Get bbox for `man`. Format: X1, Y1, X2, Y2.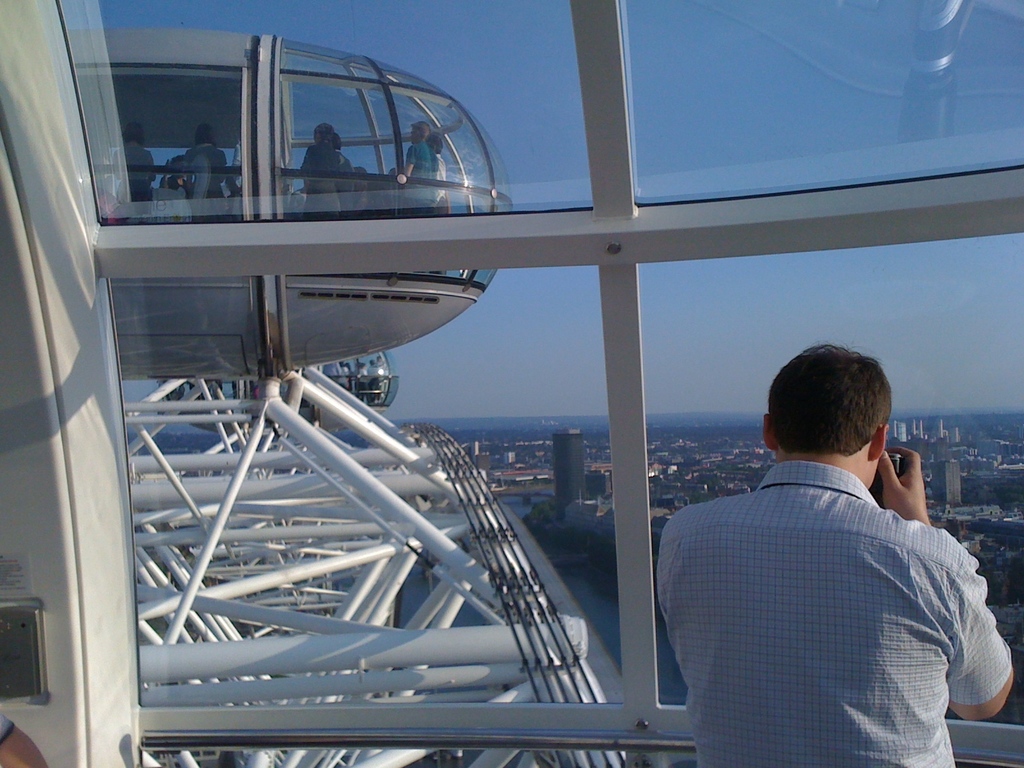
333, 134, 354, 212.
